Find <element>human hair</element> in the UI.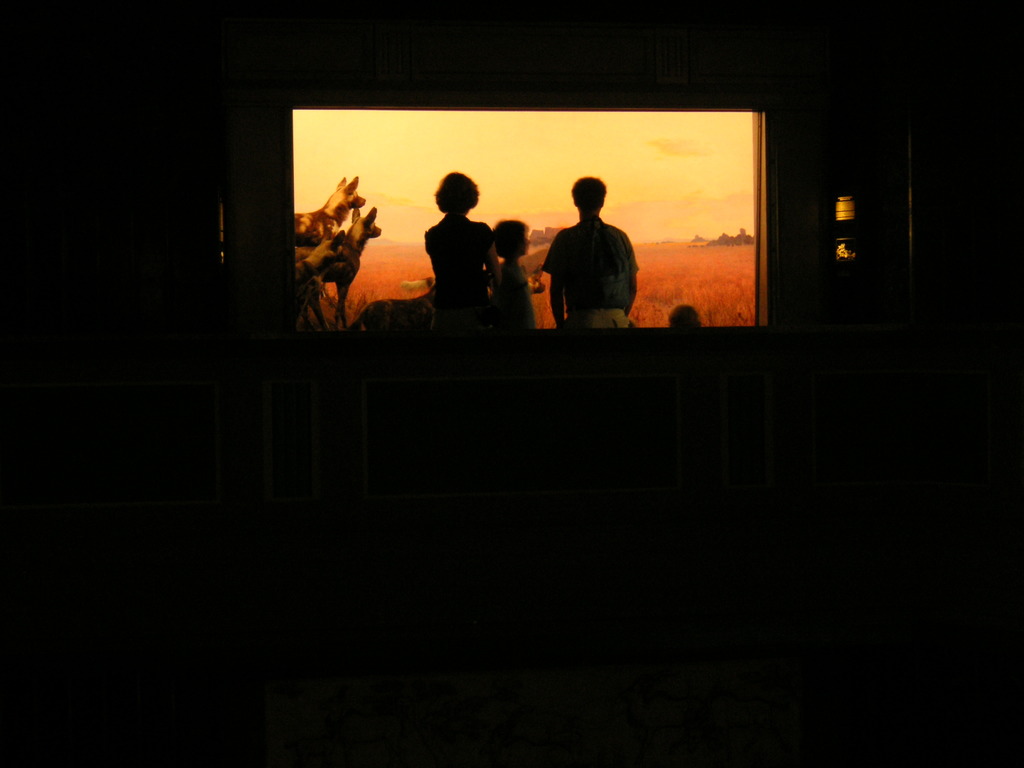
UI element at 493:220:525:254.
